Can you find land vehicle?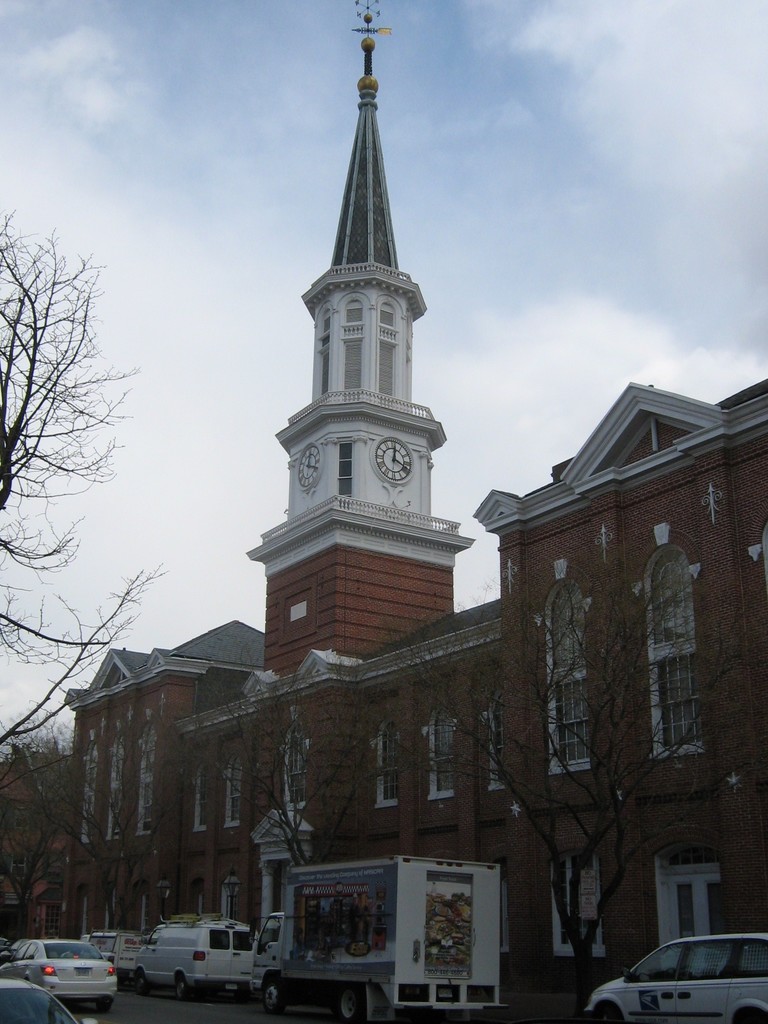
Yes, bounding box: <box>14,934,124,1012</box>.
